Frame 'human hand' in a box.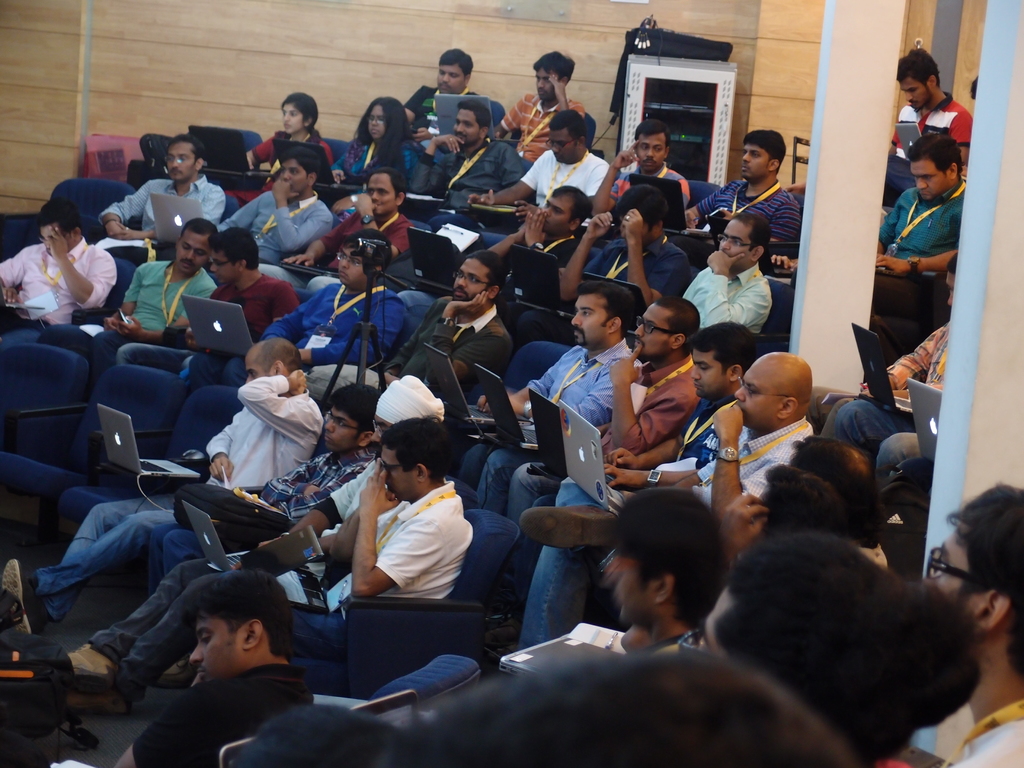
left=604, top=449, right=638, bottom=470.
